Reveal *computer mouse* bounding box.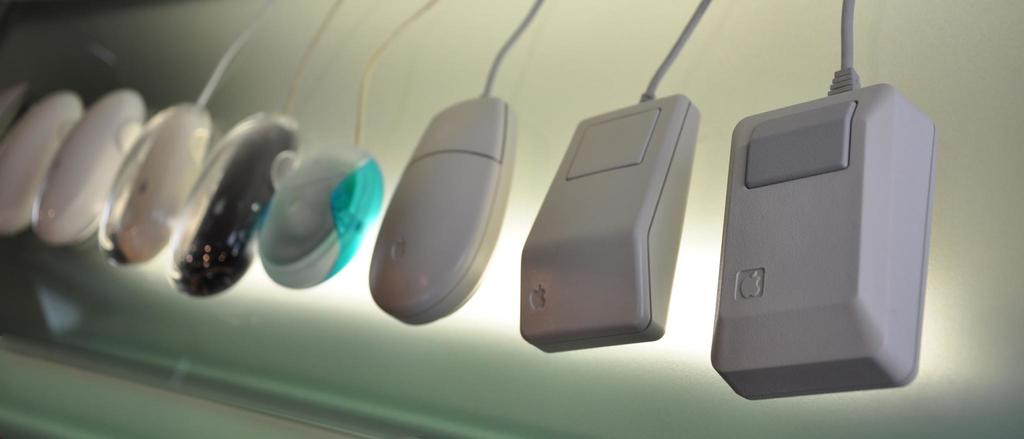
Revealed: box=[163, 106, 304, 301].
